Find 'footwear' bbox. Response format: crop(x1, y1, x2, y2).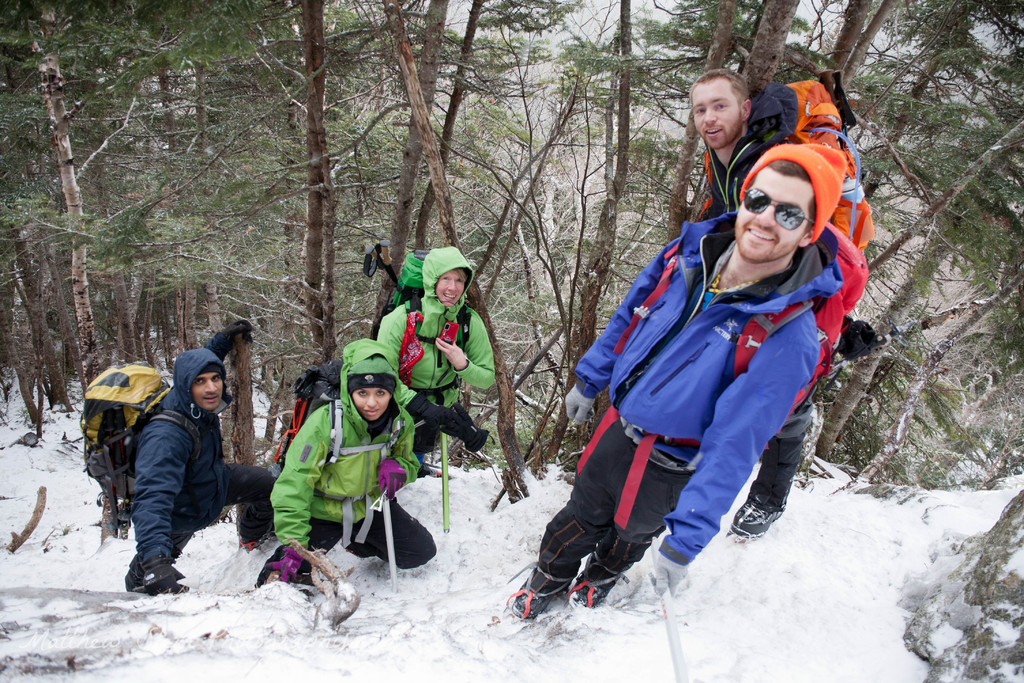
crop(732, 490, 785, 539).
